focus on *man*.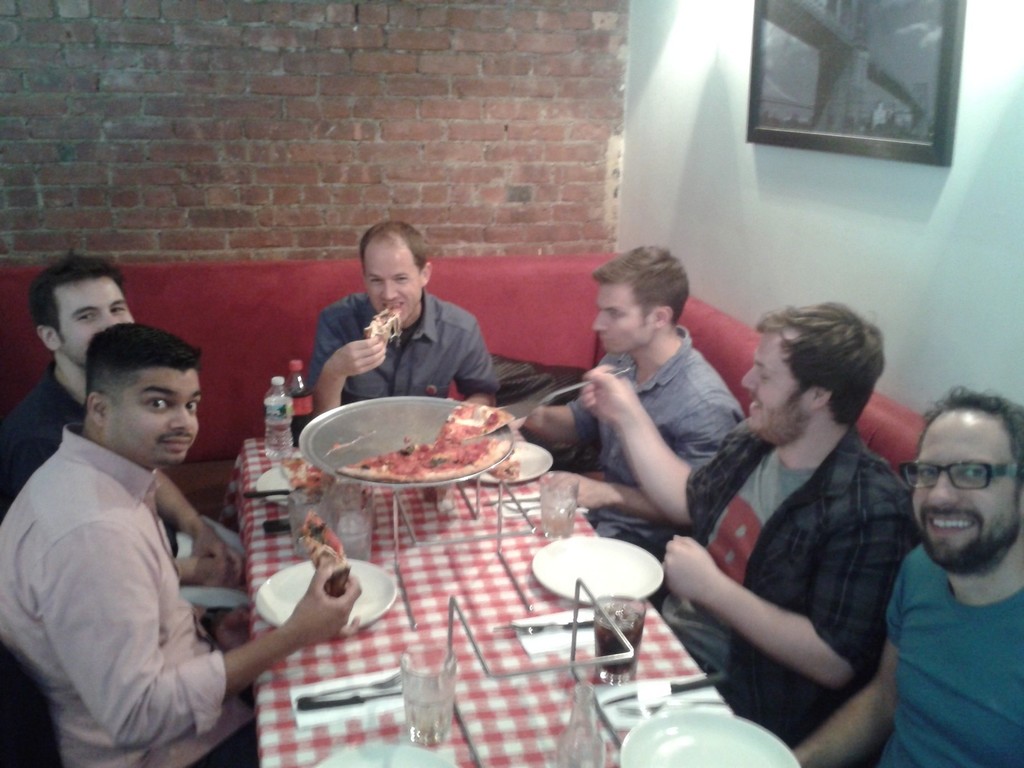
Focused at locate(578, 302, 925, 739).
